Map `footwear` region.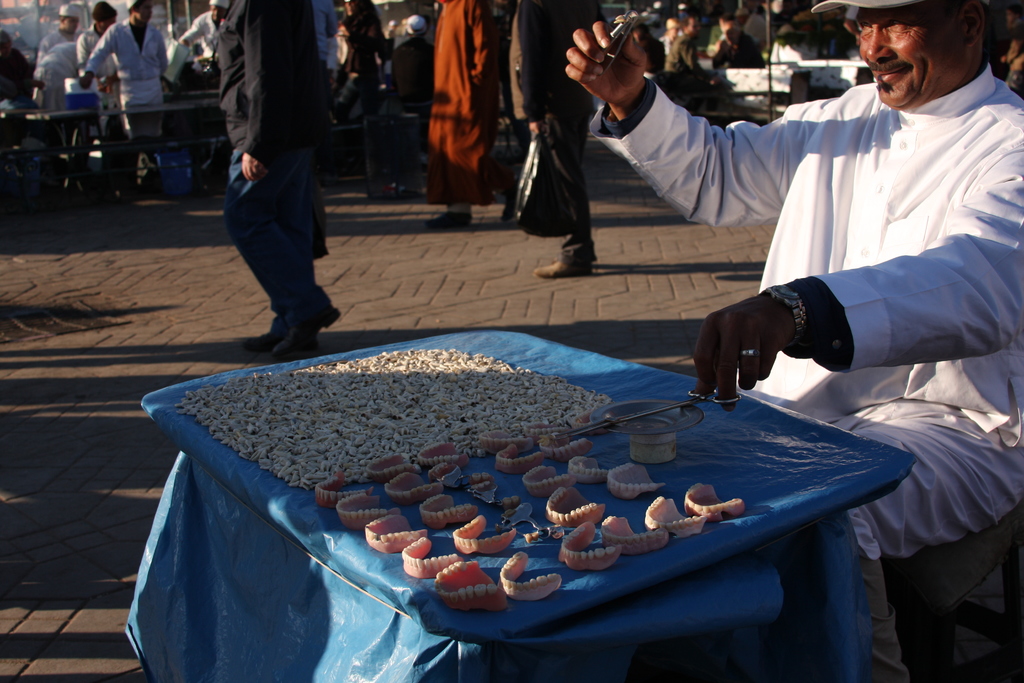
Mapped to (x1=247, y1=333, x2=286, y2=359).
